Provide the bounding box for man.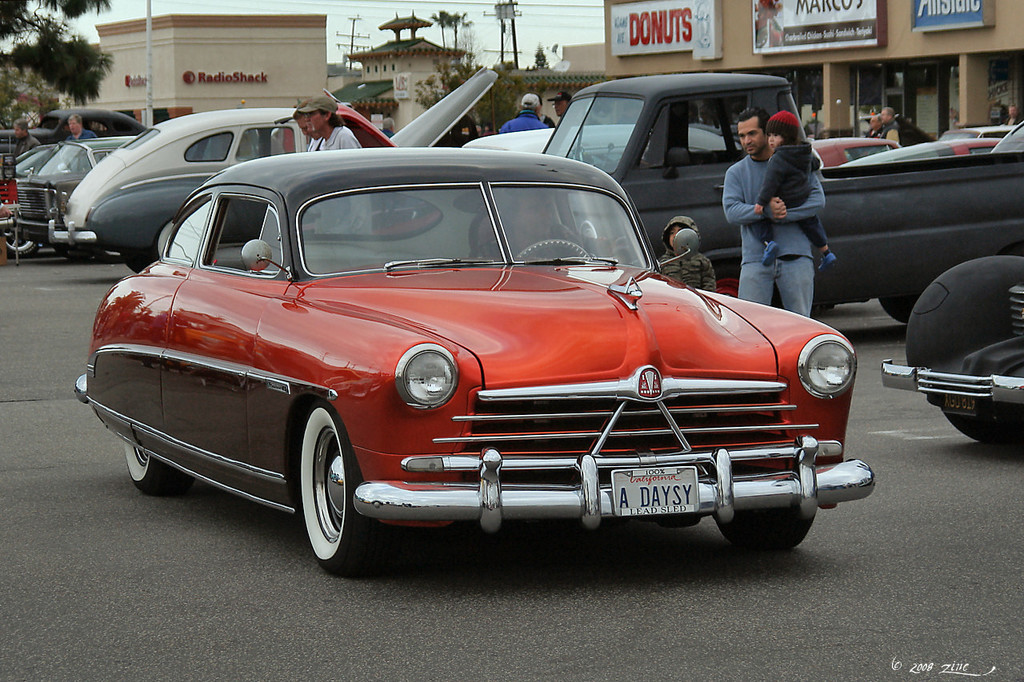
[503, 97, 543, 130].
